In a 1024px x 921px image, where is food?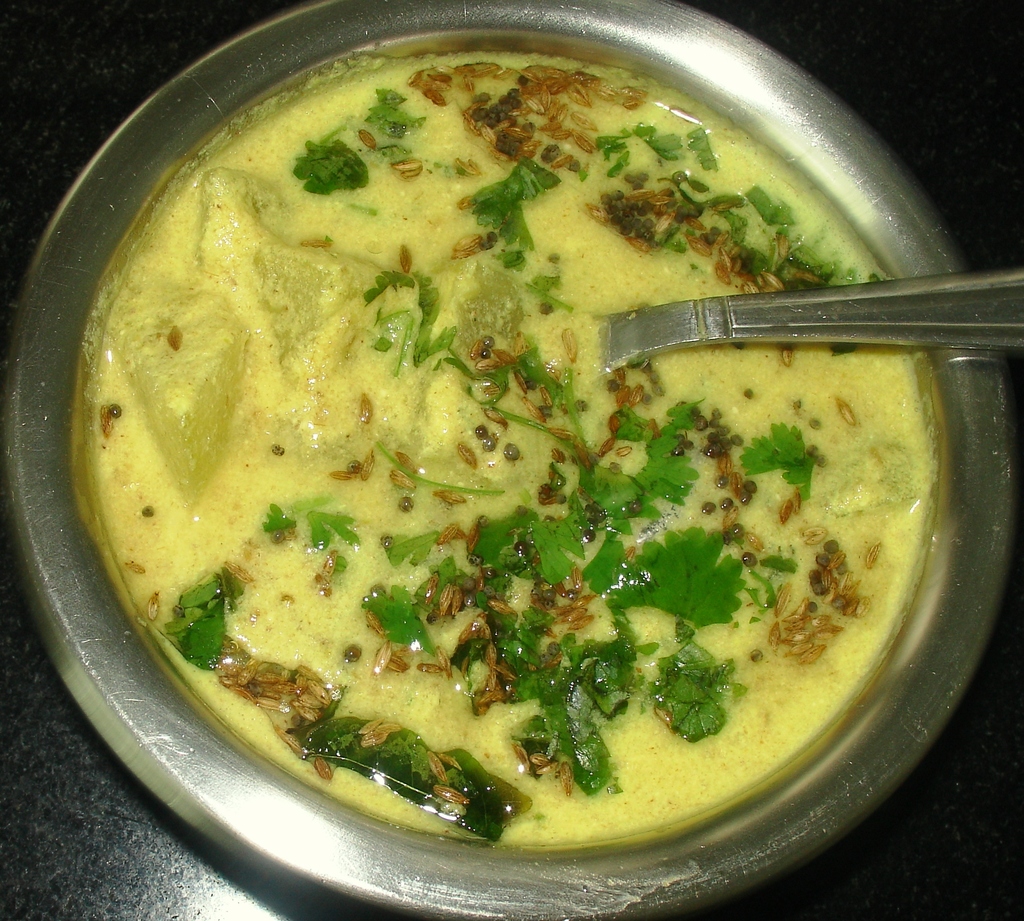
Rect(152, 48, 804, 721).
